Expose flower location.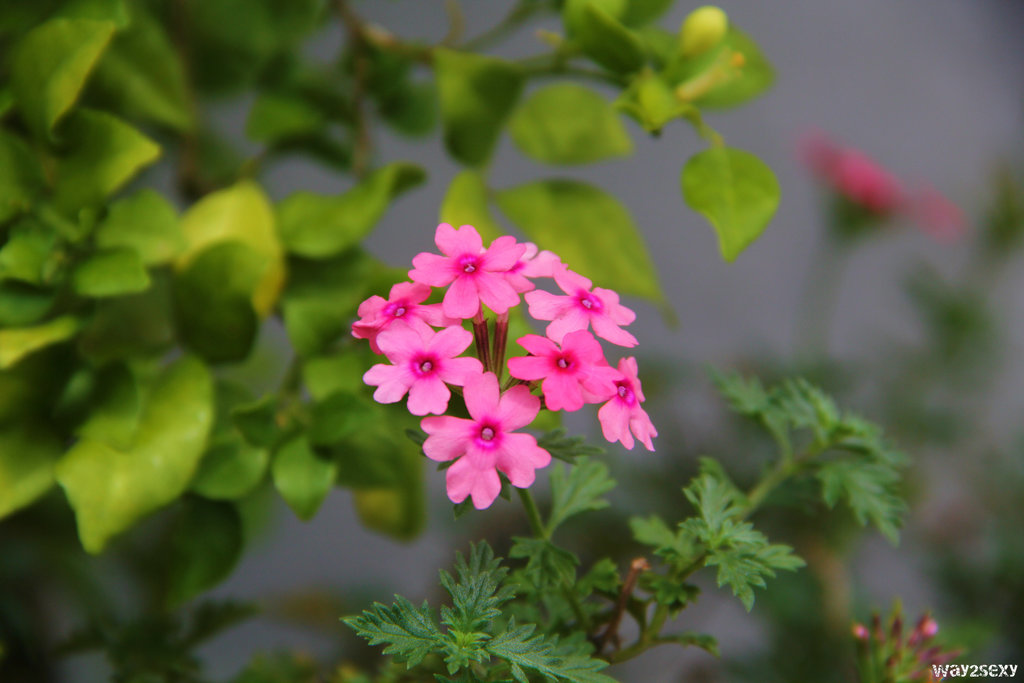
Exposed at 525/258/636/344.
